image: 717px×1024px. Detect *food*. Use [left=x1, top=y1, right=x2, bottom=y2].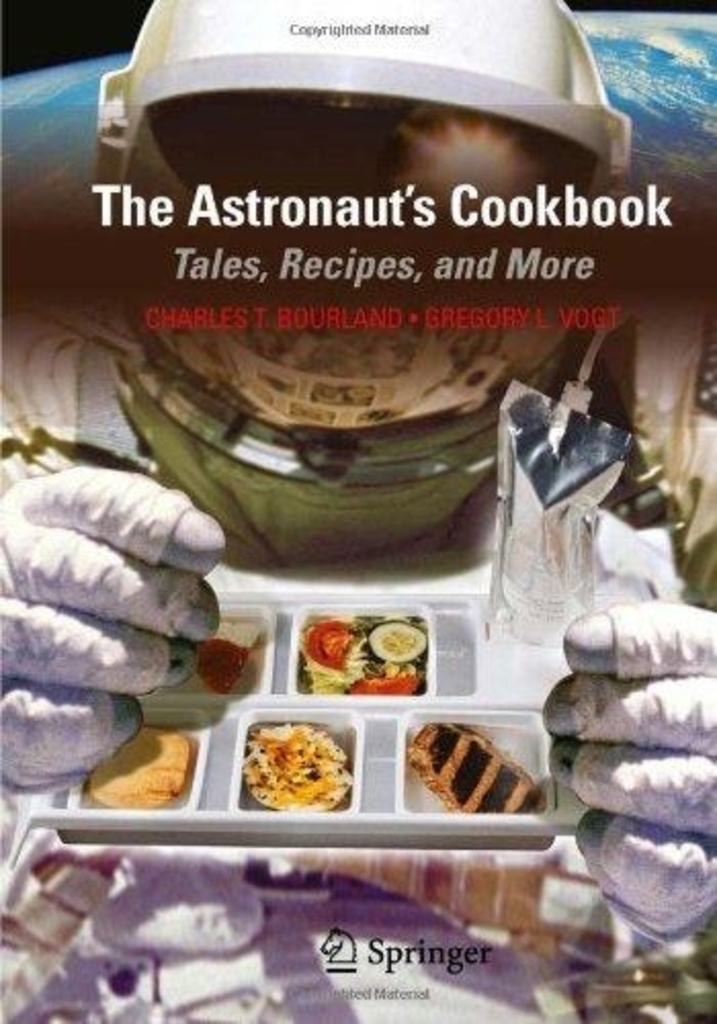
[left=242, top=723, right=358, bottom=809].
